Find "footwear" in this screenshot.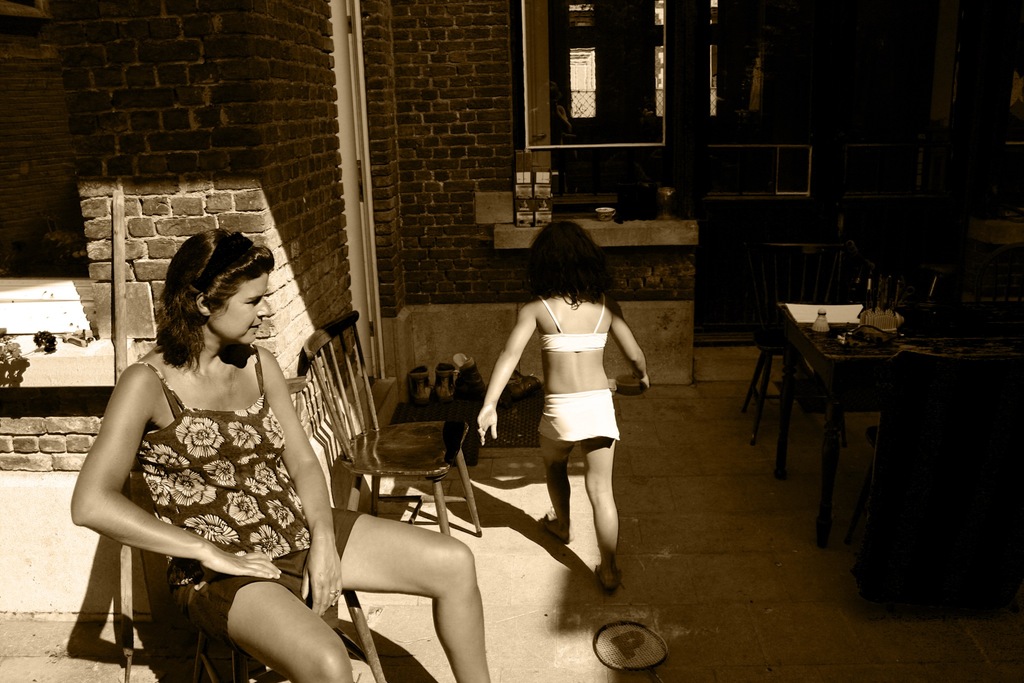
The bounding box for "footwear" is 434 362 454 406.
